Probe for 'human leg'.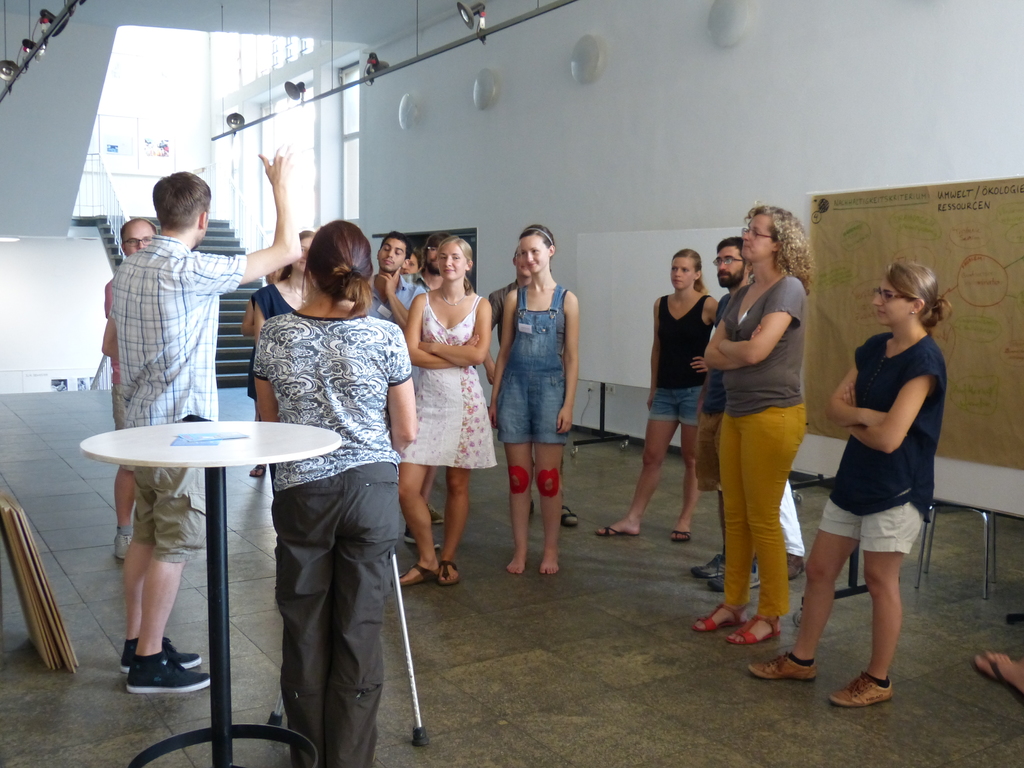
Probe result: region(114, 378, 139, 564).
